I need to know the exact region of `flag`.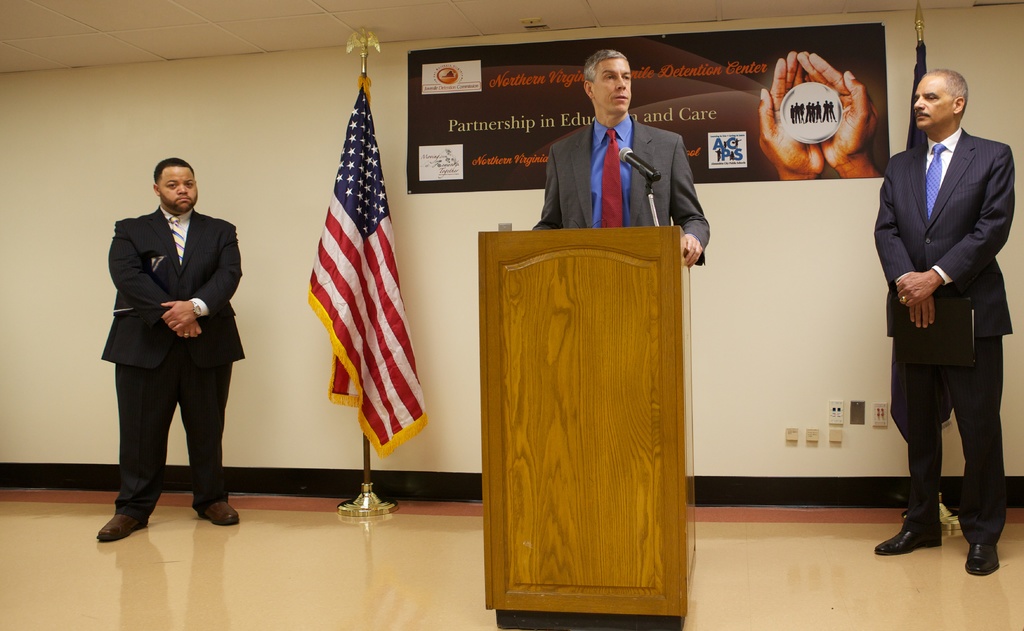
Region: [x1=306, y1=76, x2=428, y2=457].
